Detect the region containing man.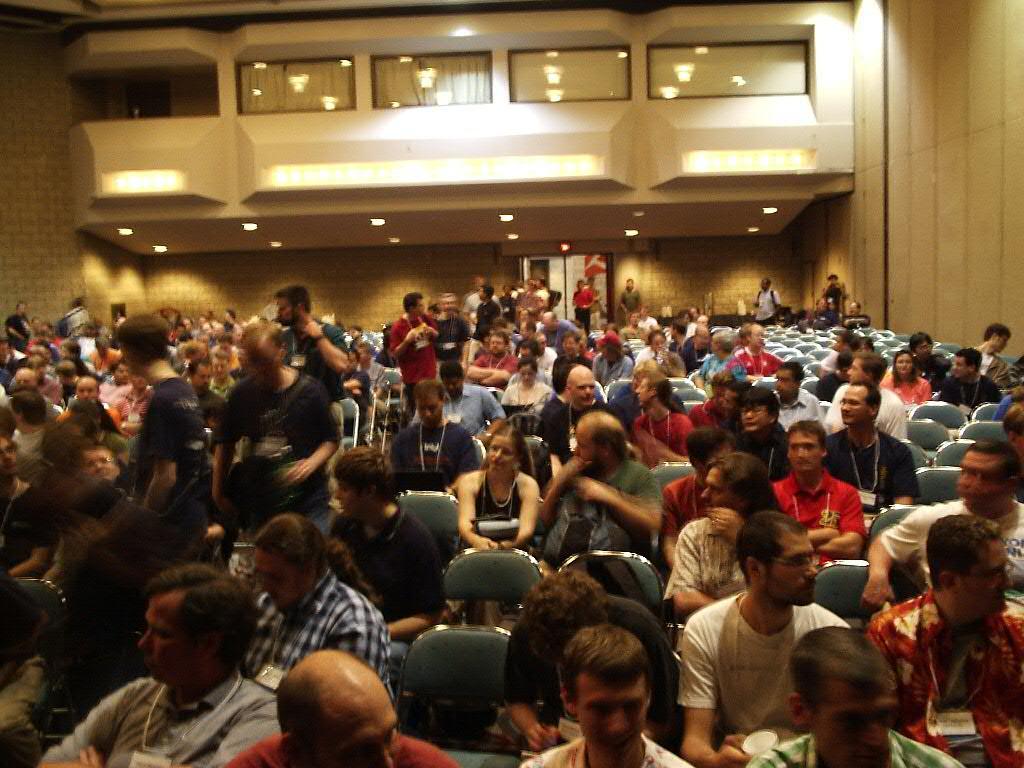
261, 283, 351, 406.
